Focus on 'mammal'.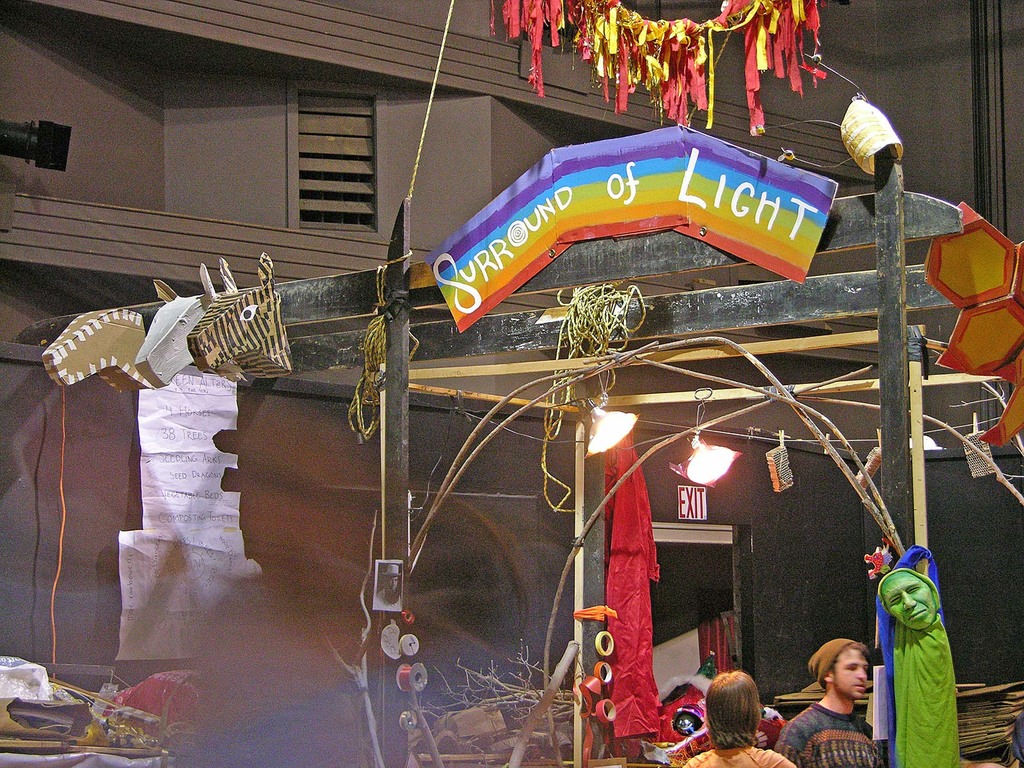
Focused at Rect(684, 664, 797, 767).
